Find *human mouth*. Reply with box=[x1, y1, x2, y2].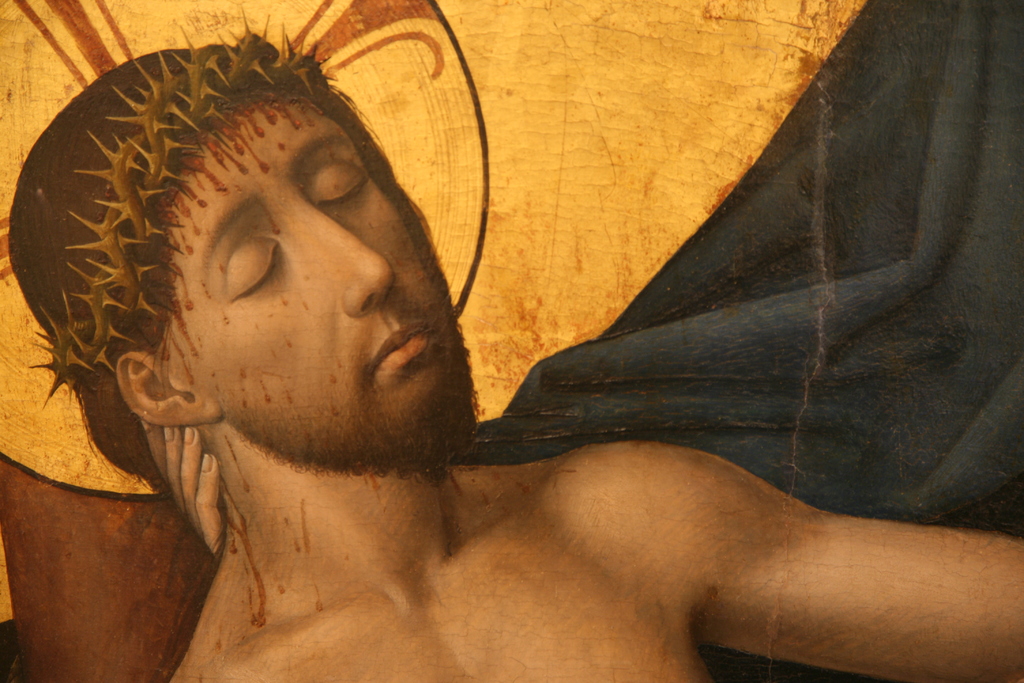
box=[378, 322, 429, 370].
